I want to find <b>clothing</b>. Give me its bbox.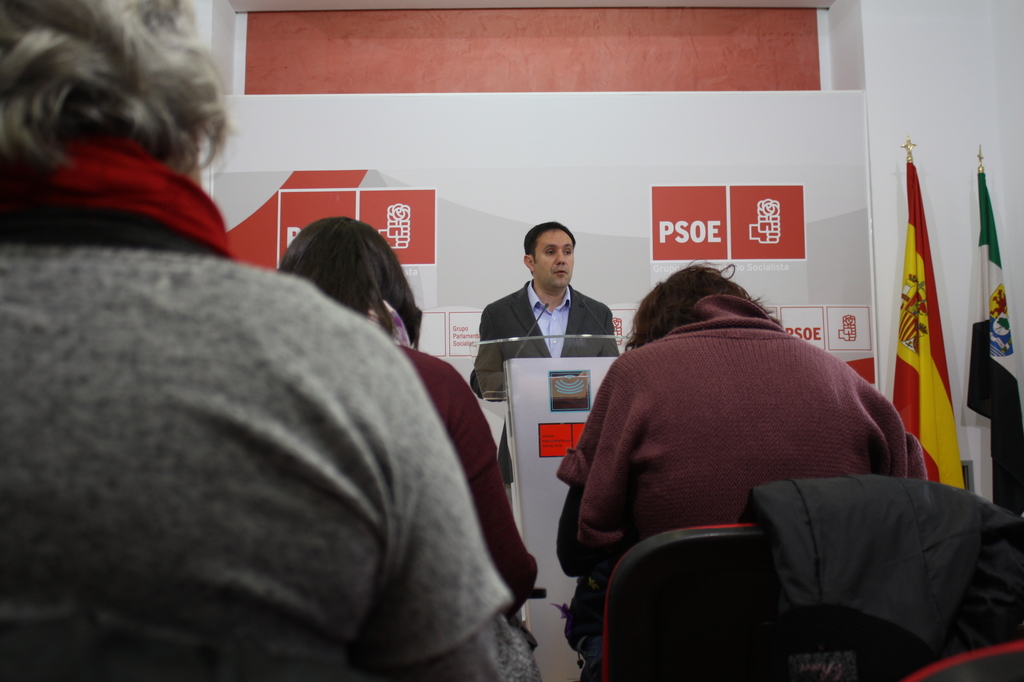
354, 307, 538, 622.
